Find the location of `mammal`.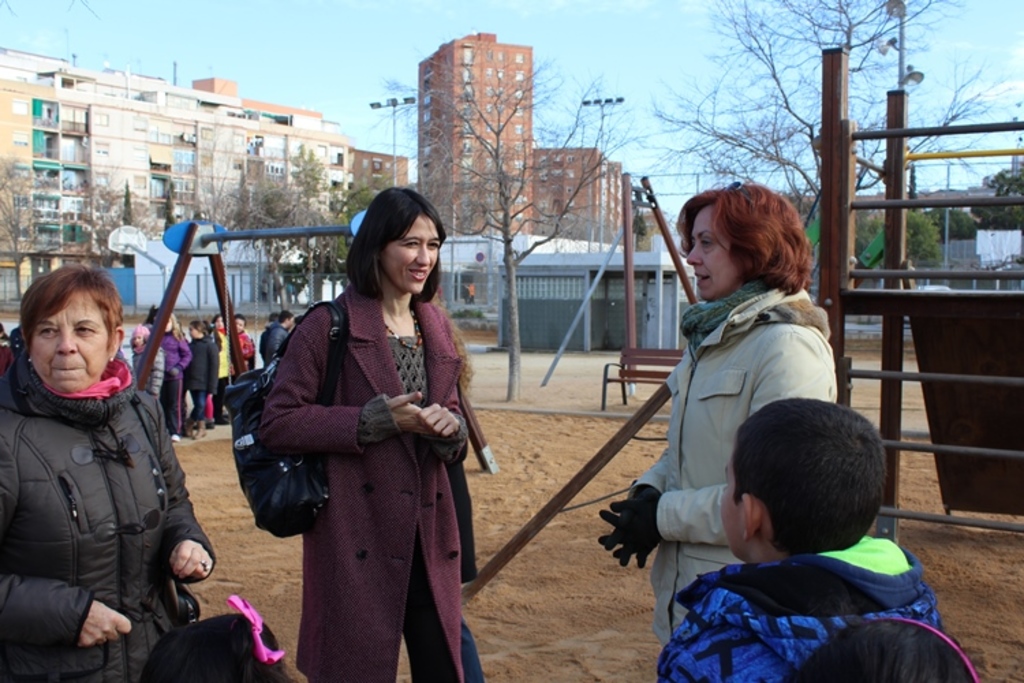
Location: BBox(795, 616, 976, 682).
